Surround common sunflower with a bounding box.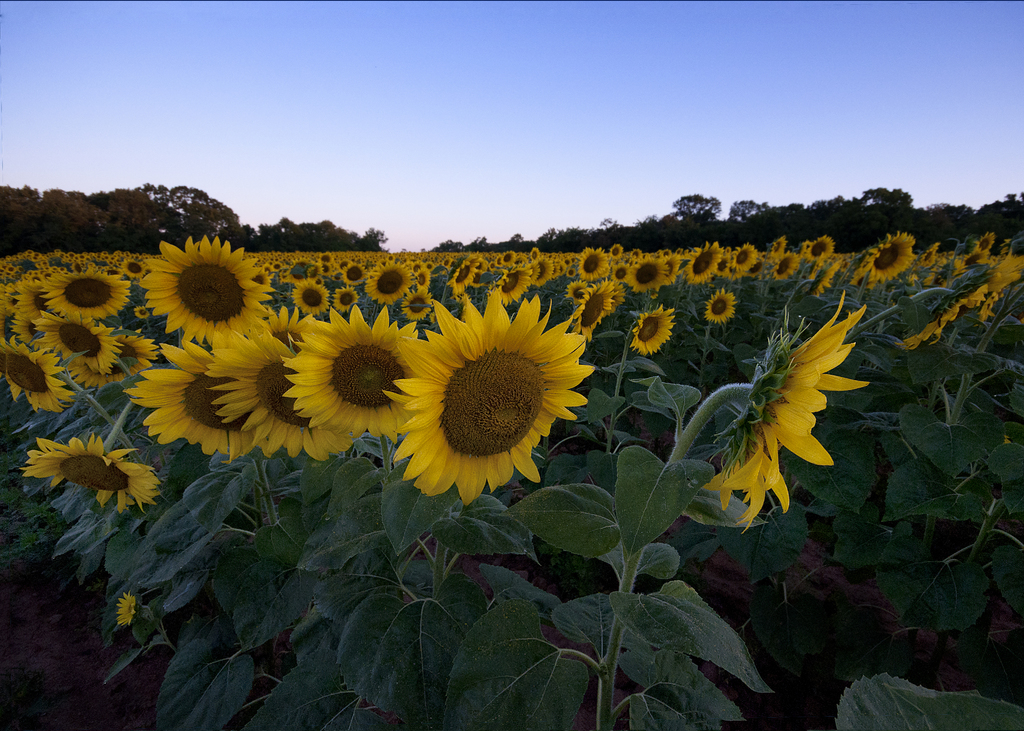
crop(805, 238, 833, 258).
